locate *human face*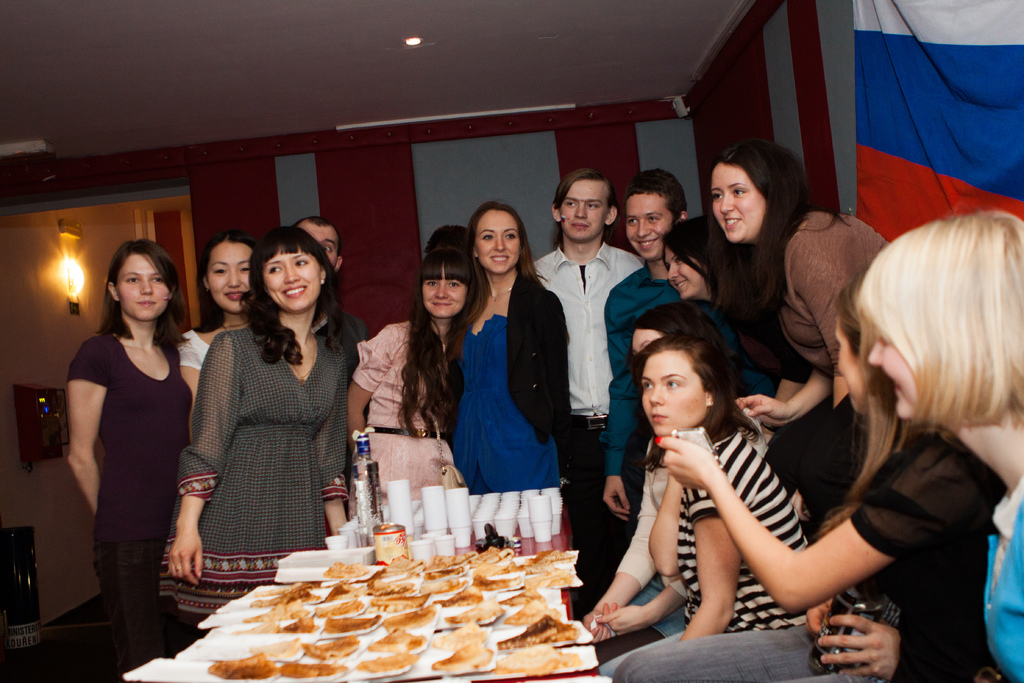
select_region(869, 331, 919, 420)
